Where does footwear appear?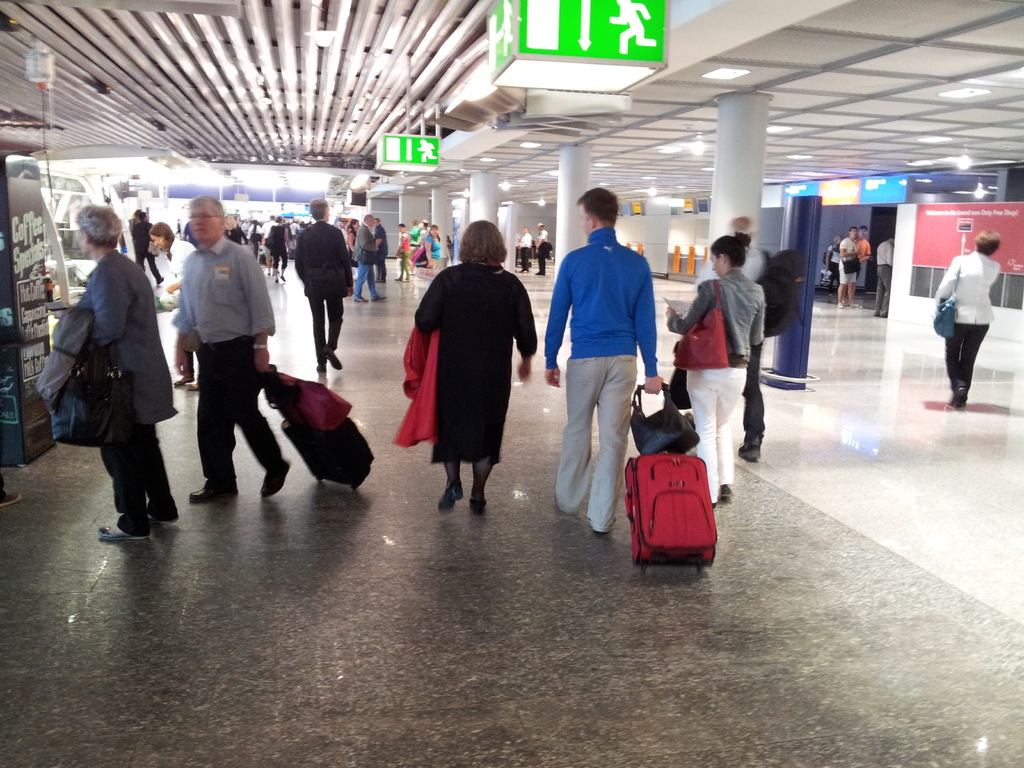
Appears at {"x1": 99, "y1": 523, "x2": 148, "y2": 540}.
